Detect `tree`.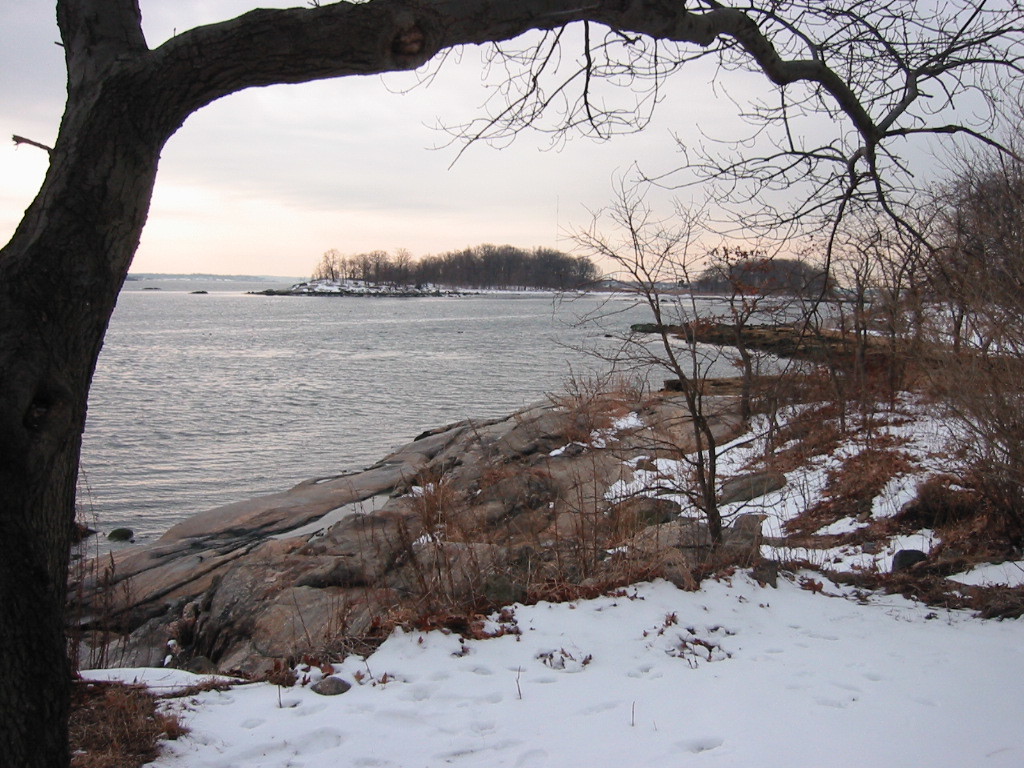
Detected at {"left": 343, "top": 252, "right": 374, "bottom": 279}.
